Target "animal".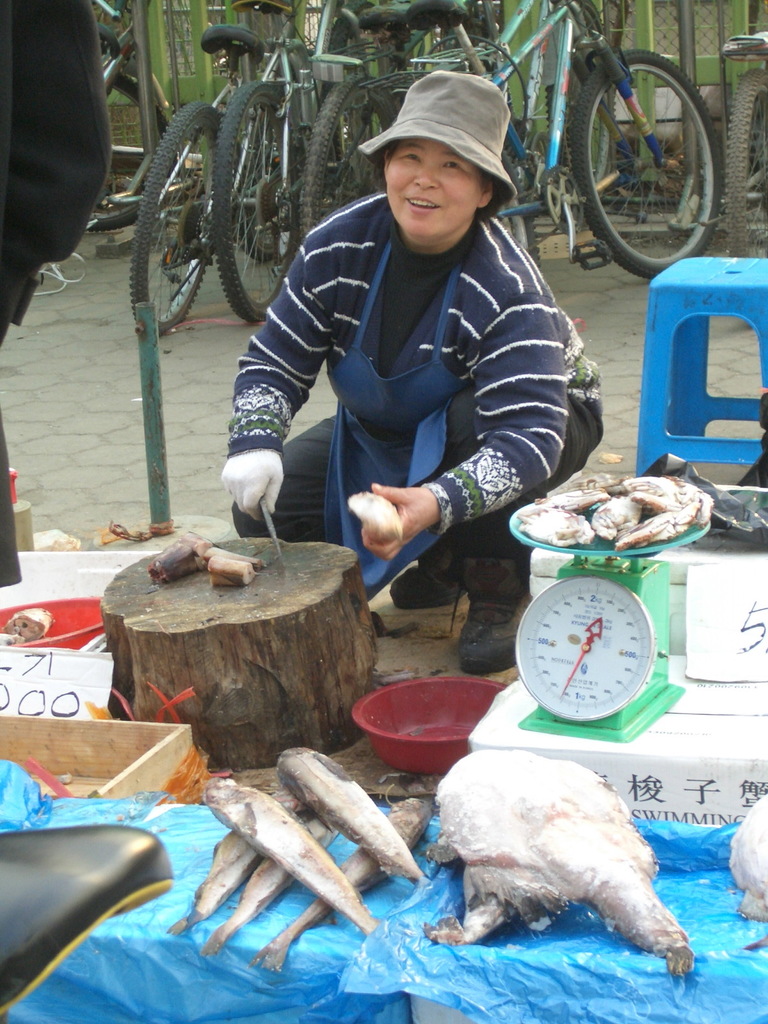
Target region: box=[242, 798, 432, 973].
